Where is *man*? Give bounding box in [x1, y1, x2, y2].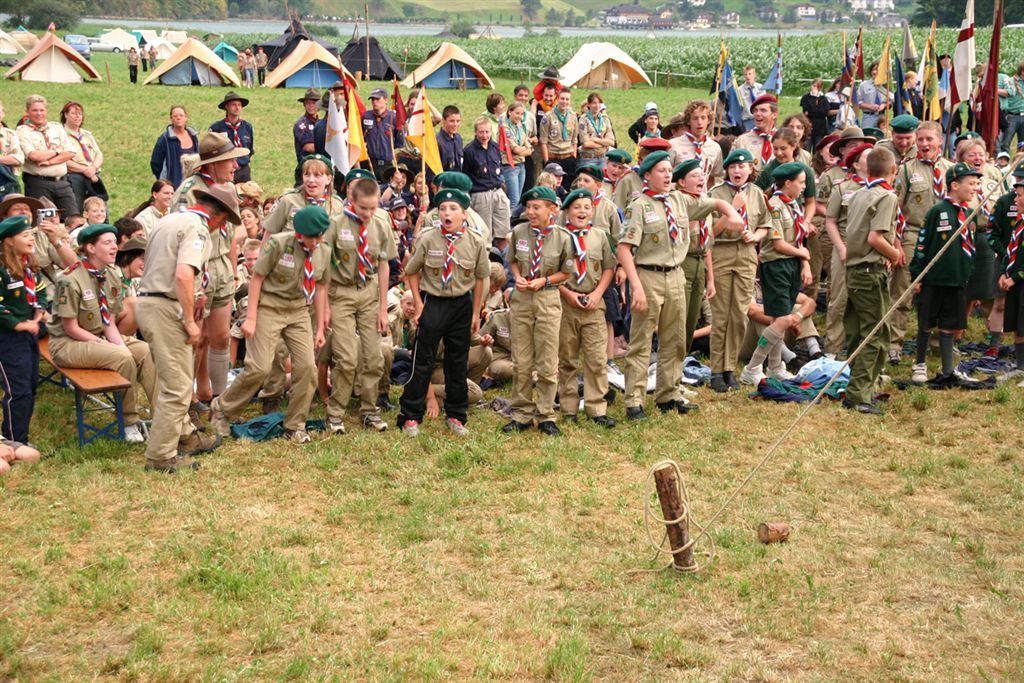
[206, 85, 258, 182].
